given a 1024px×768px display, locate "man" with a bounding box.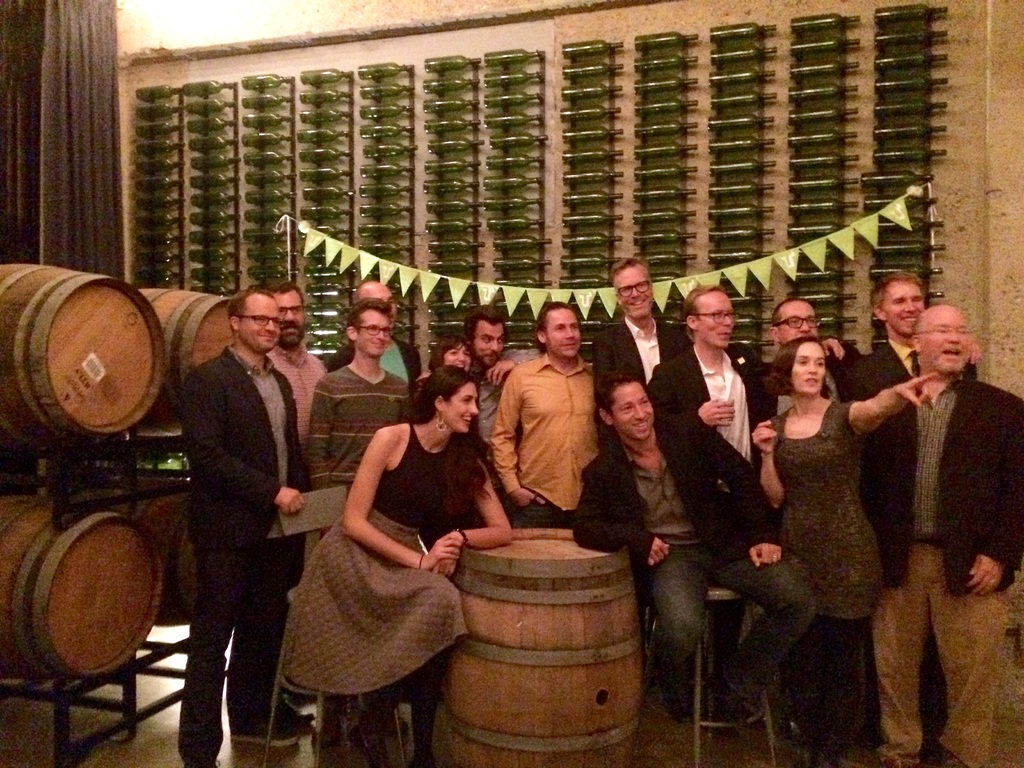
Located: {"x1": 567, "y1": 373, "x2": 810, "y2": 733}.
